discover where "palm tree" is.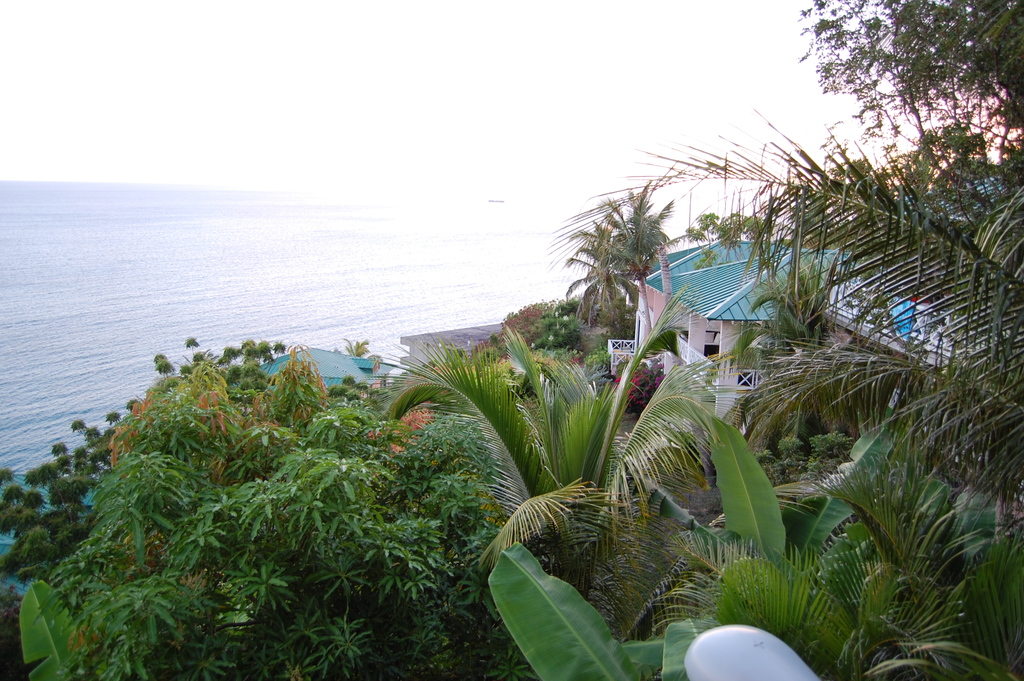
Discovered at 604,185,671,371.
